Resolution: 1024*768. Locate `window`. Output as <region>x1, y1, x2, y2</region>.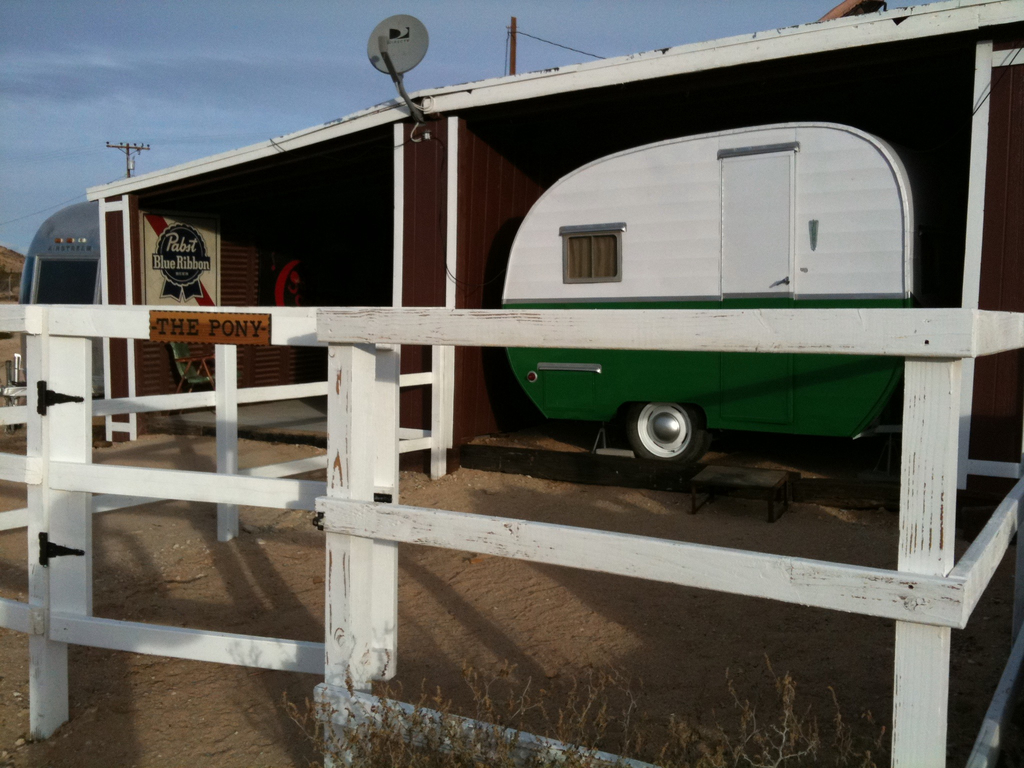
<region>555, 220, 622, 284</region>.
